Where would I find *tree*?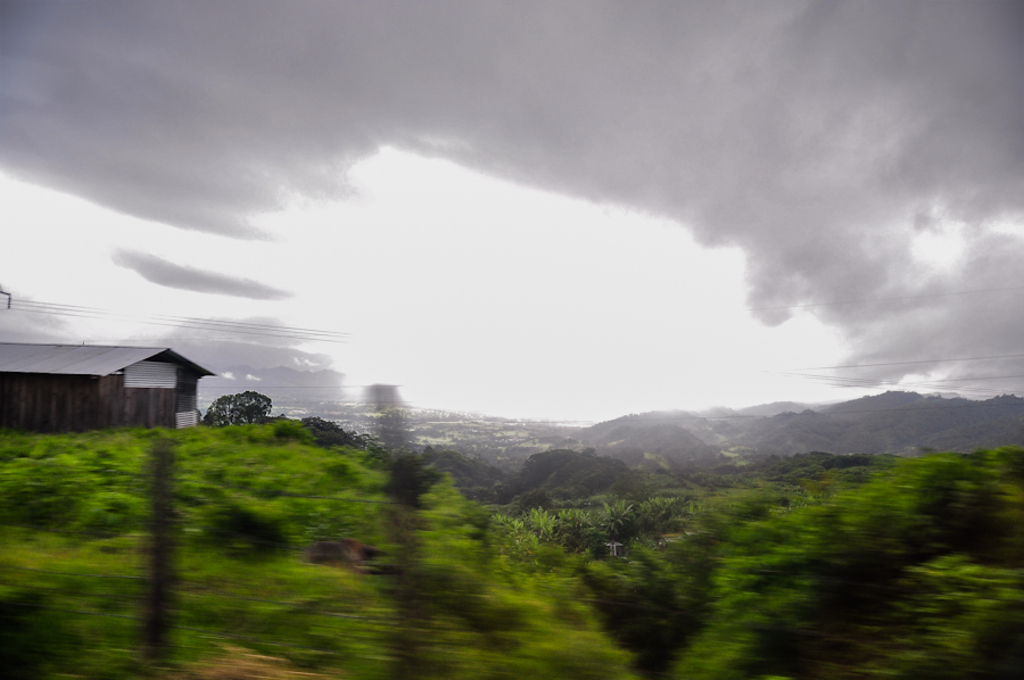
At [203,390,272,426].
